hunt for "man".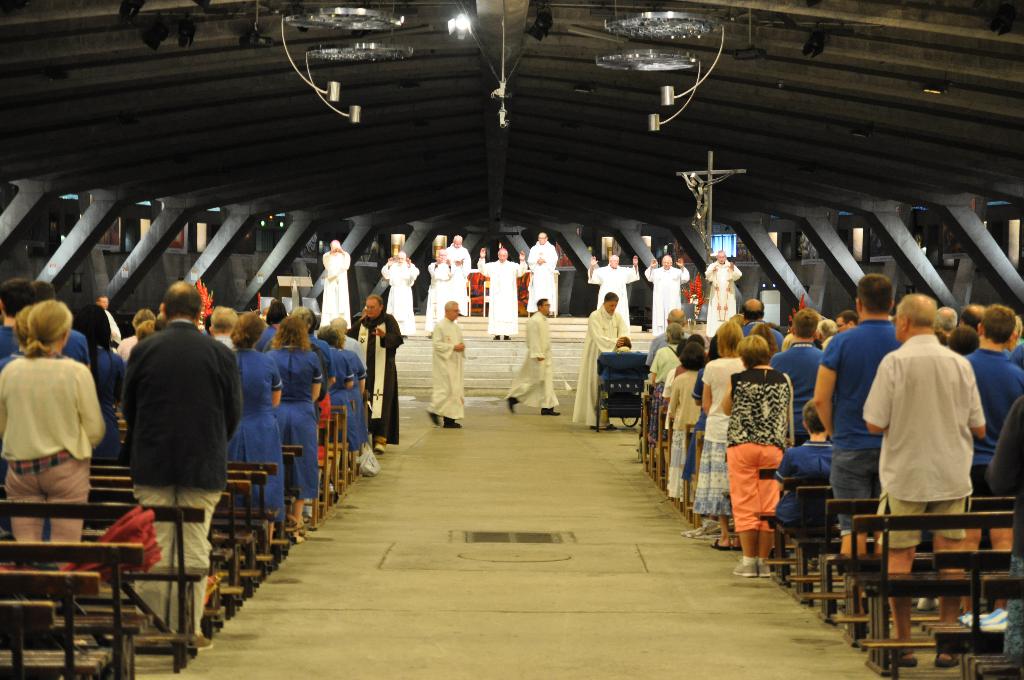
Hunted down at locate(0, 276, 38, 359).
